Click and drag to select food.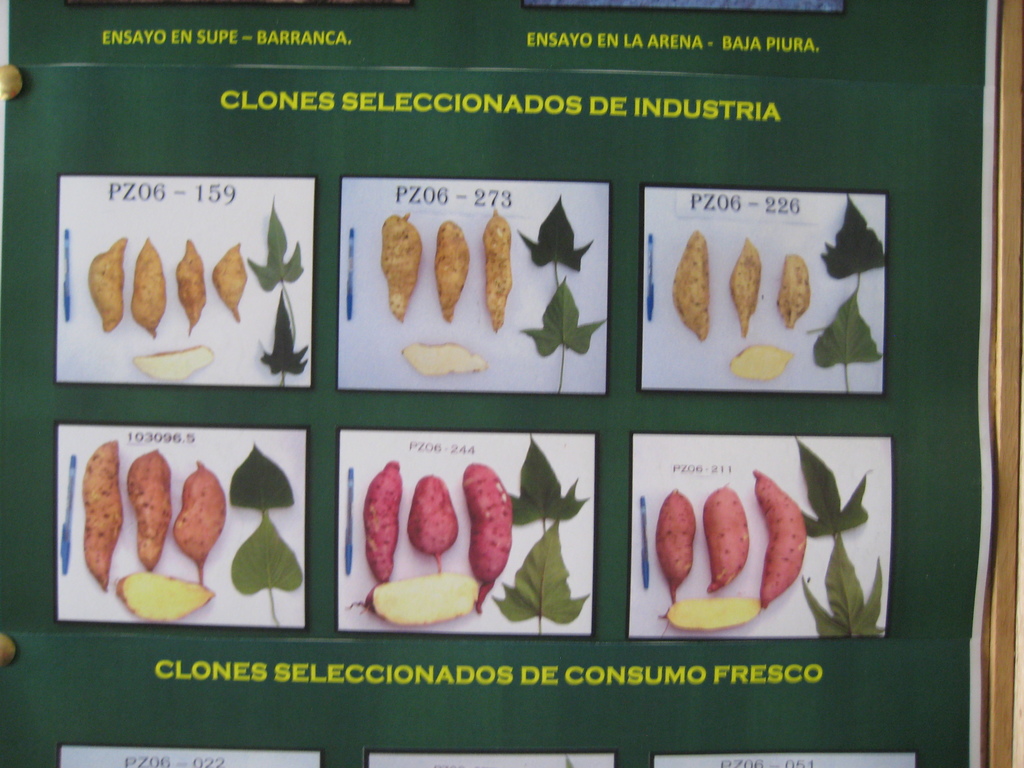
Selection: locate(465, 461, 516, 607).
